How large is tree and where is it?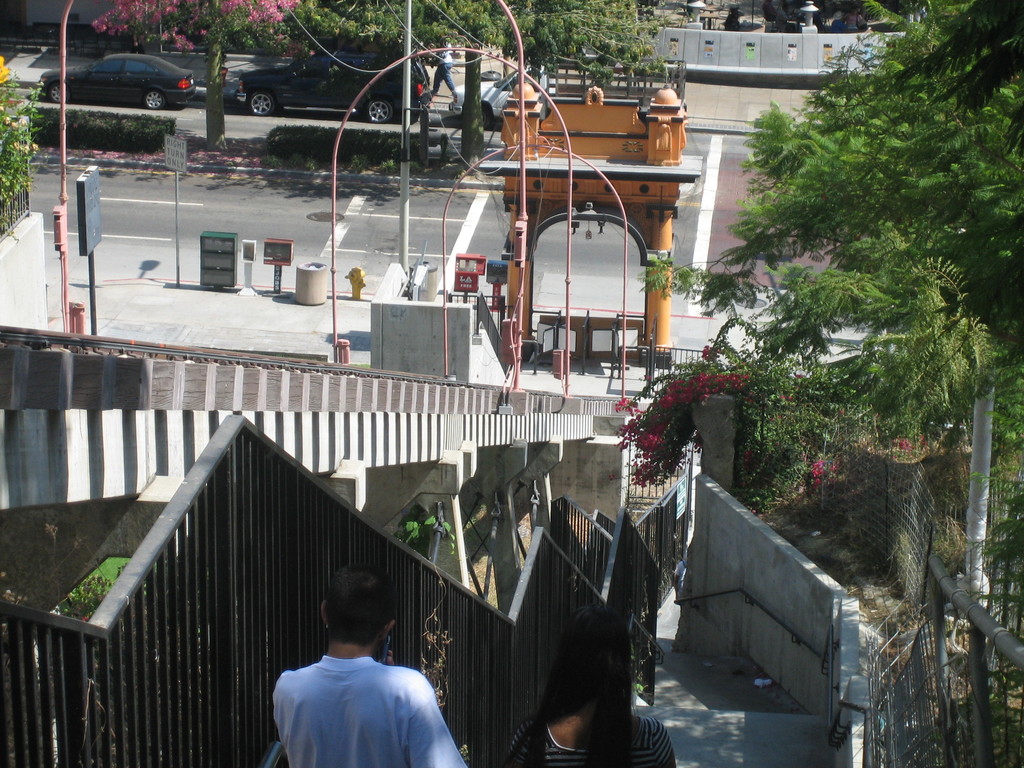
Bounding box: [left=108, top=11, right=301, bottom=189].
